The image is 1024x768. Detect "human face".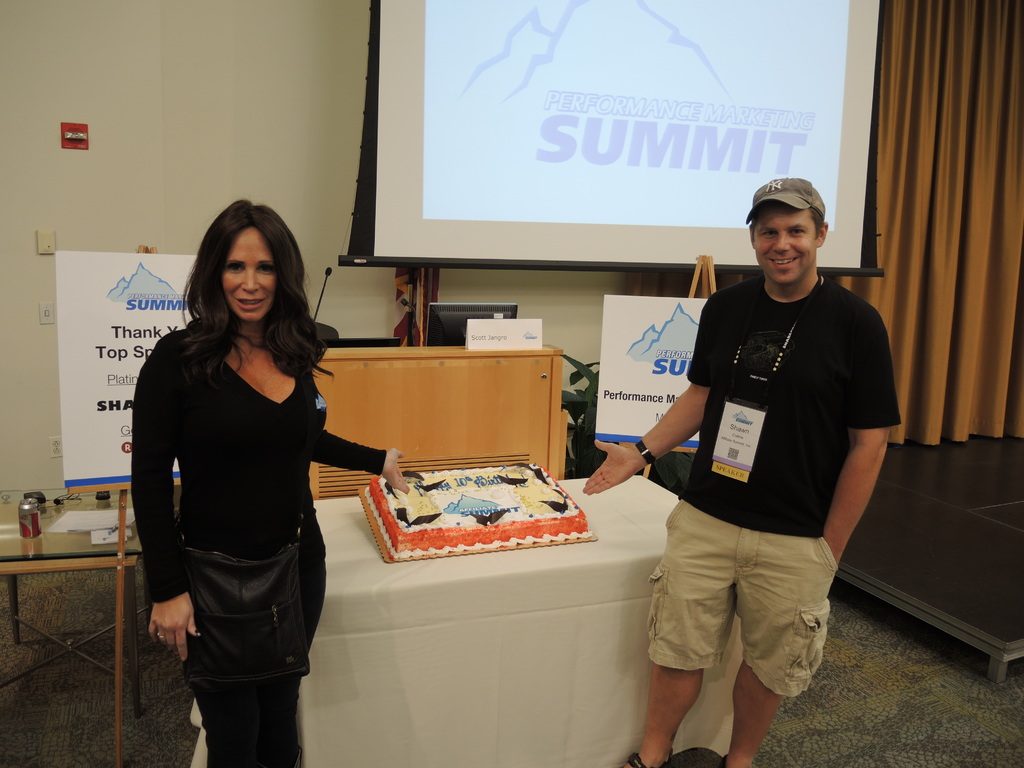
Detection: [753, 202, 816, 284].
